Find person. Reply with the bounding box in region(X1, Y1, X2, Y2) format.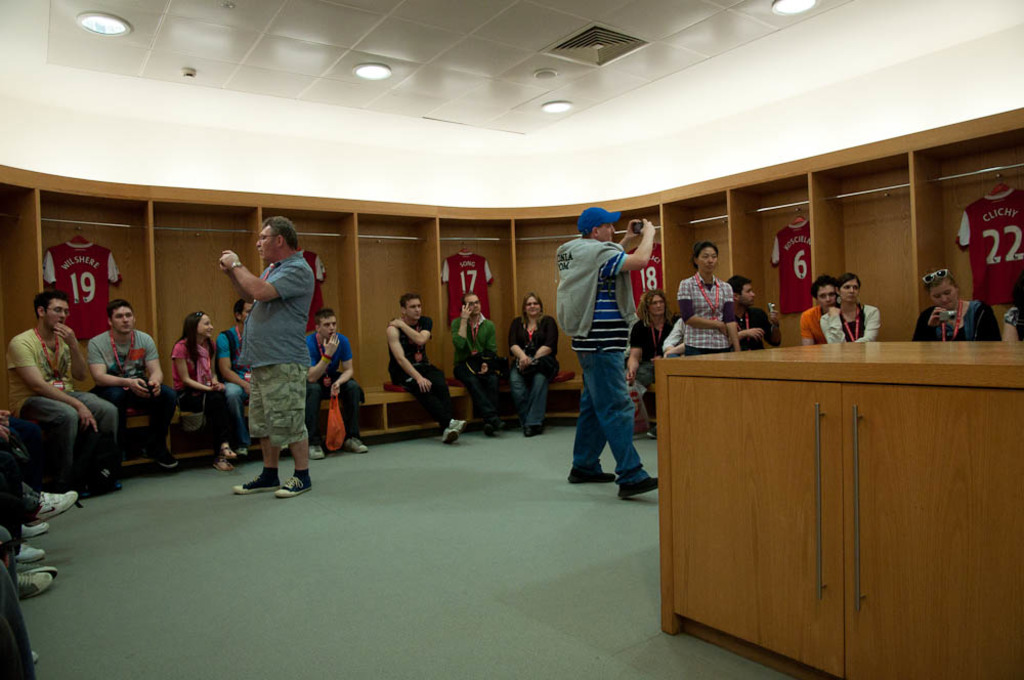
region(556, 206, 657, 503).
